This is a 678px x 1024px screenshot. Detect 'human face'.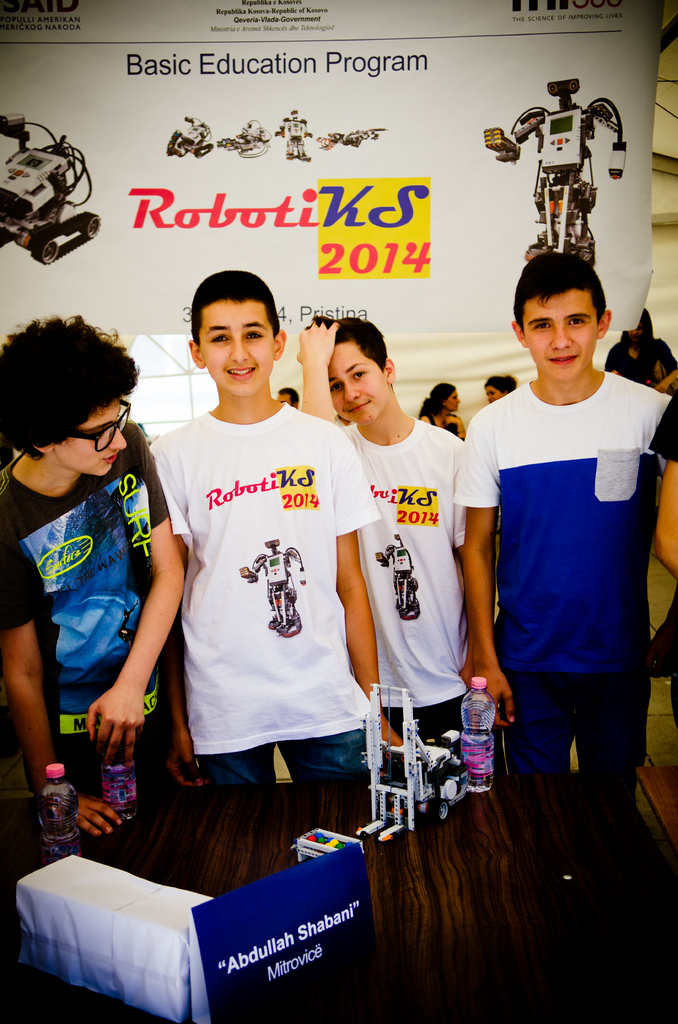
[x1=447, y1=394, x2=459, y2=412].
